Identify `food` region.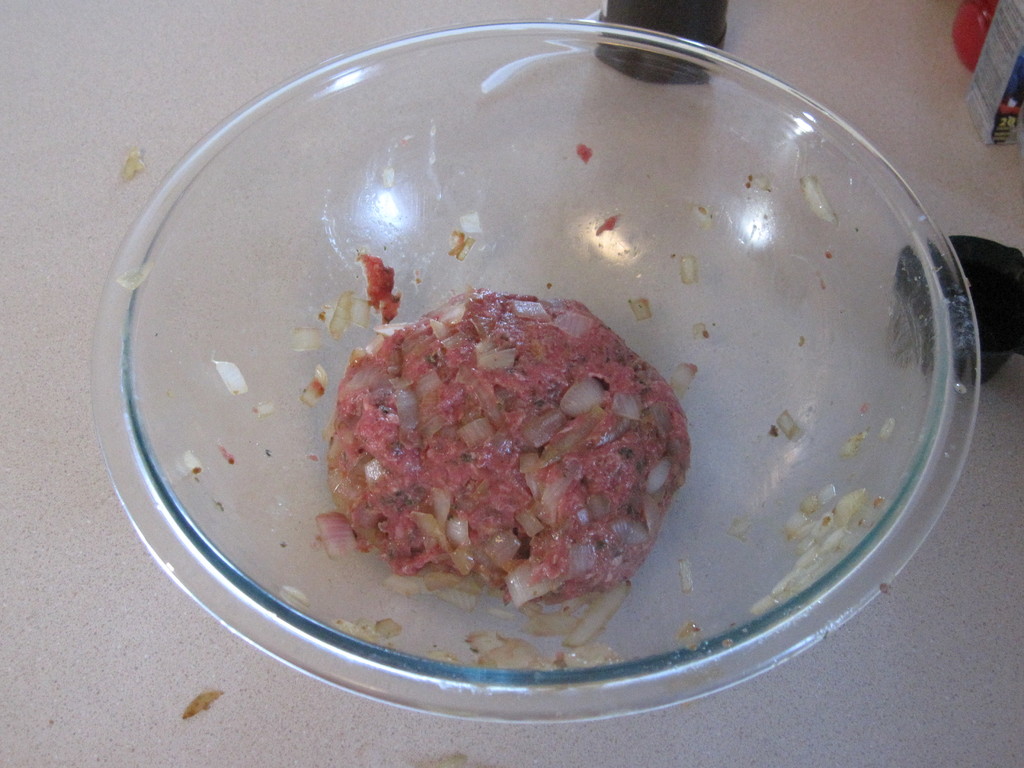
Region: [328, 290, 677, 620].
